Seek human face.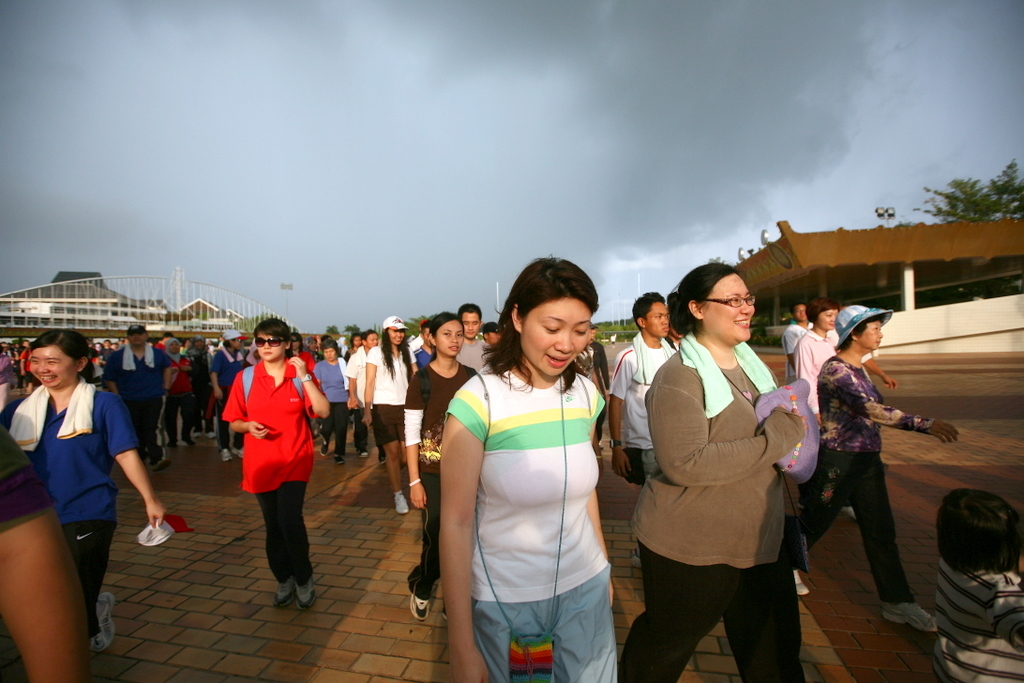
<box>822,308,835,328</box>.
